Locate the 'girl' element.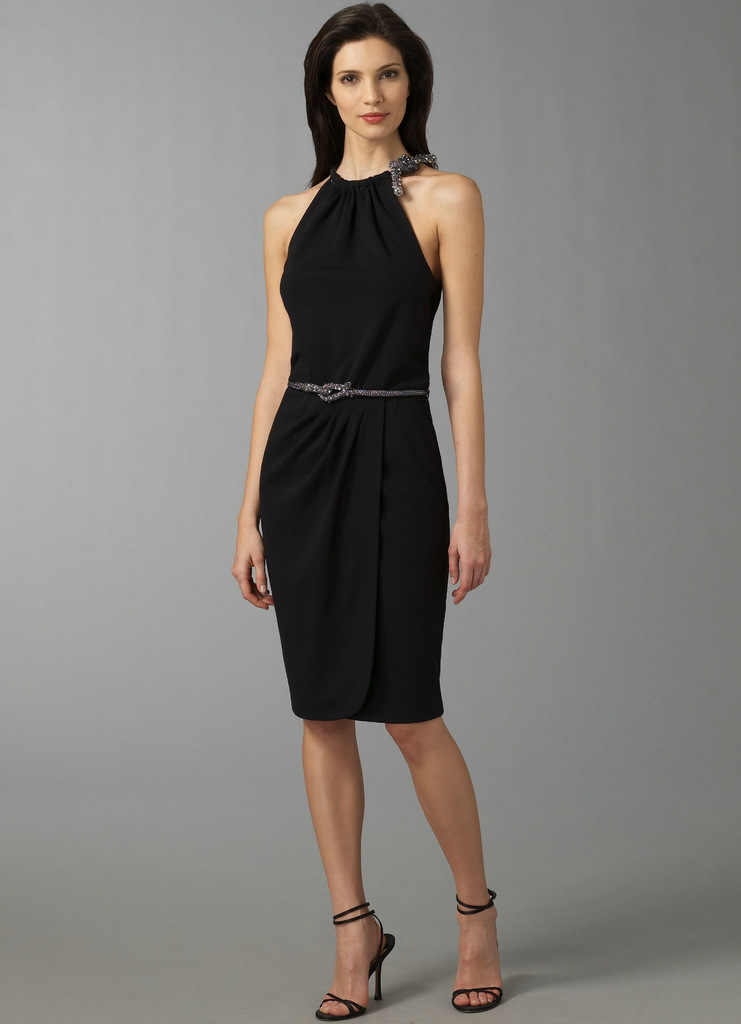
Element bbox: {"left": 224, "top": 1, "right": 501, "bottom": 1023}.
